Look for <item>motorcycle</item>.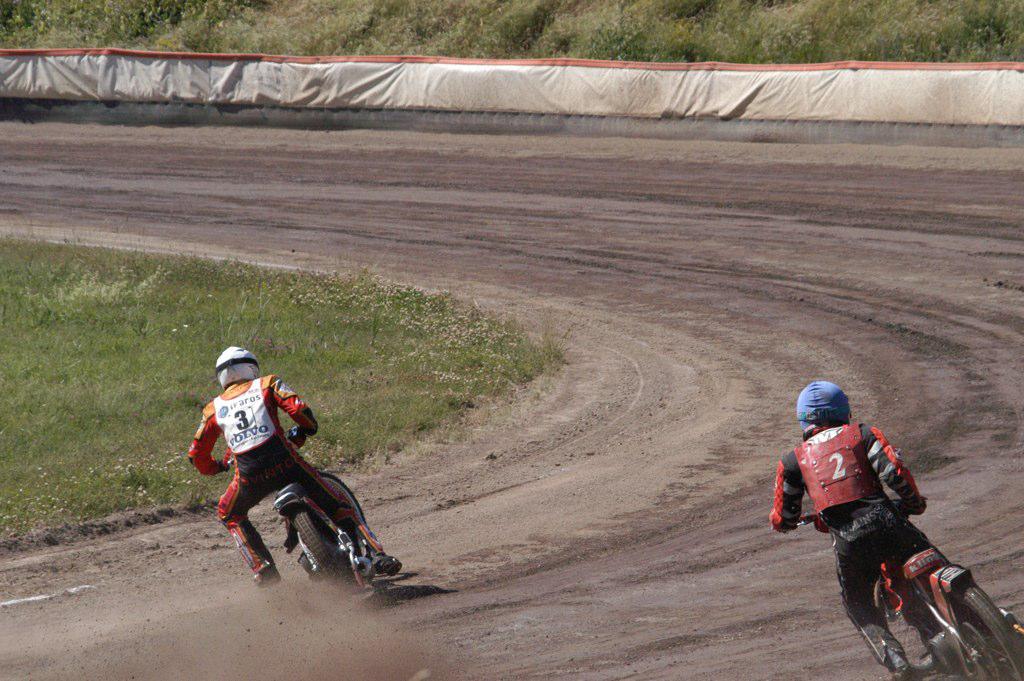
Found: 183:423:417:589.
